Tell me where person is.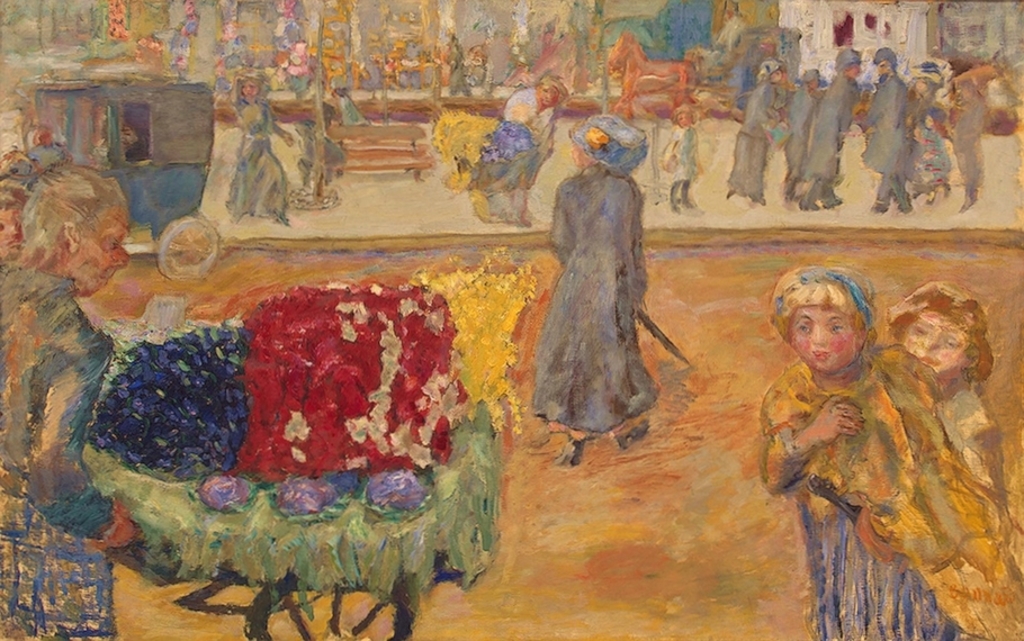
person is at l=731, t=52, r=774, b=208.
